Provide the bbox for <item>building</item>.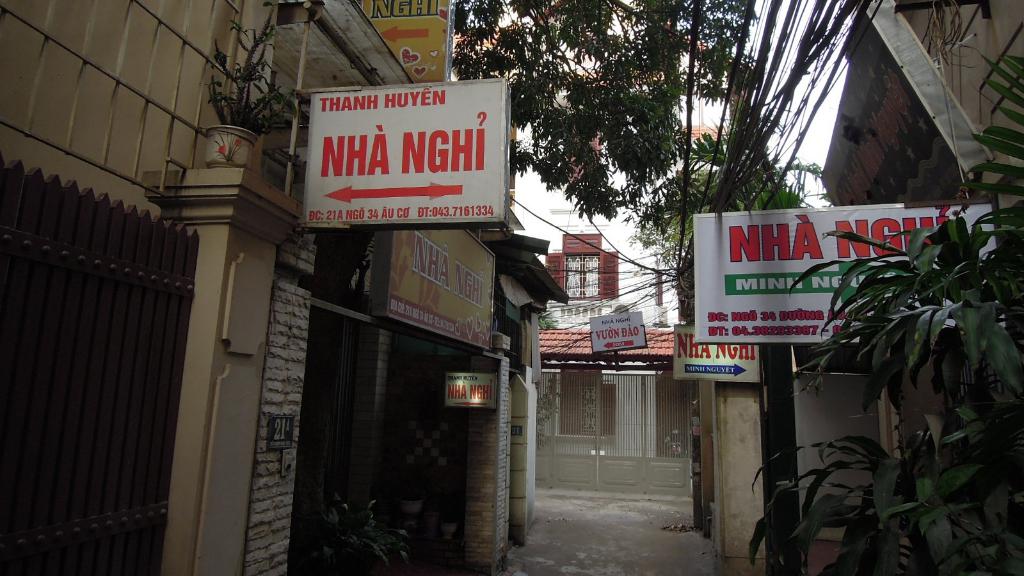
(537,237,697,499).
